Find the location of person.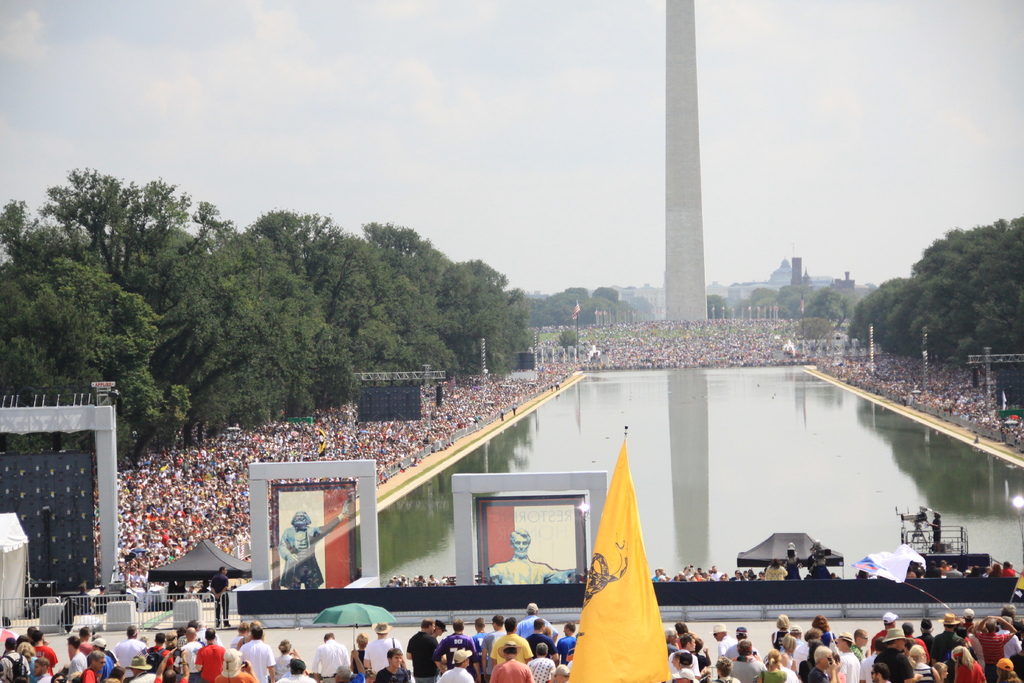
Location: box=[279, 491, 353, 588].
